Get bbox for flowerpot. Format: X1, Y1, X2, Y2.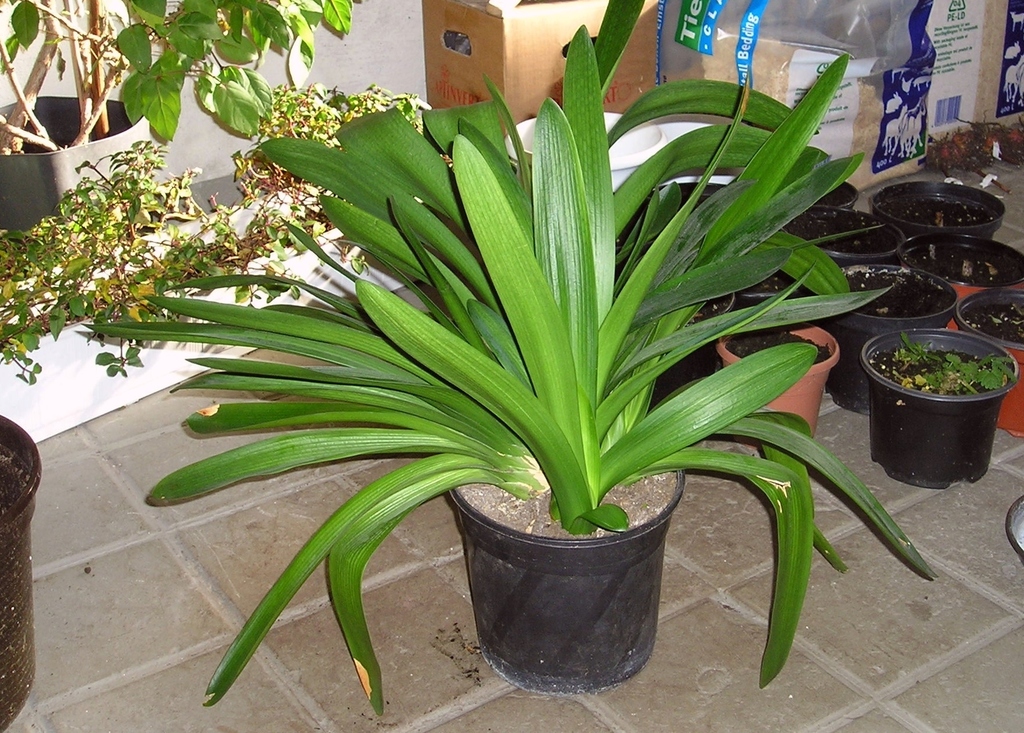
954, 289, 1023, 435.
